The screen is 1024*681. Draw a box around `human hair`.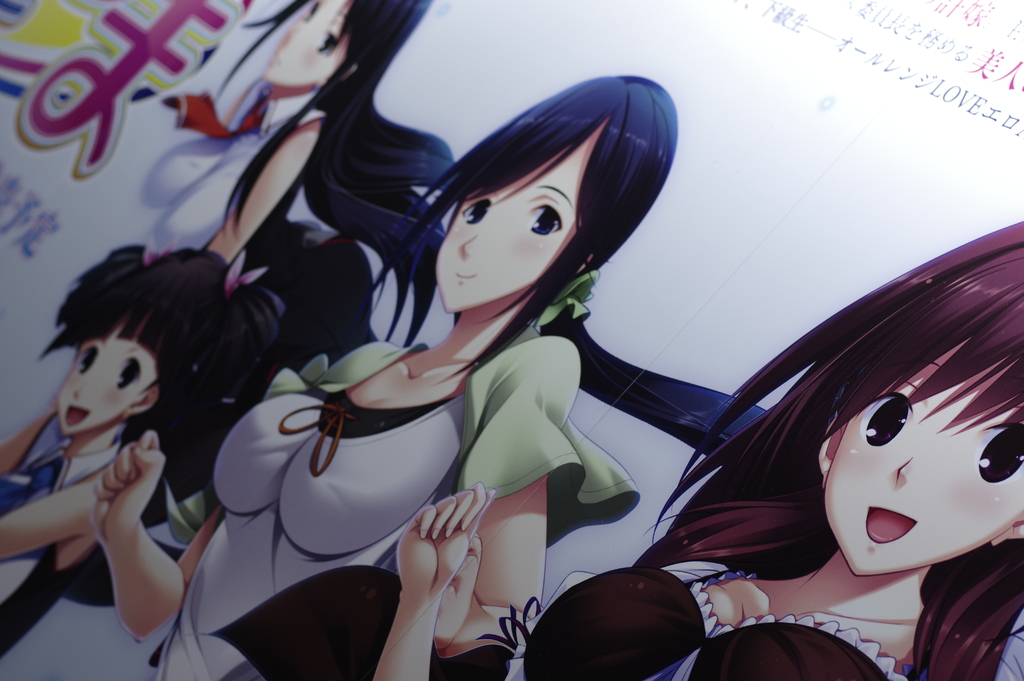
[215, 0, 465, 349].
